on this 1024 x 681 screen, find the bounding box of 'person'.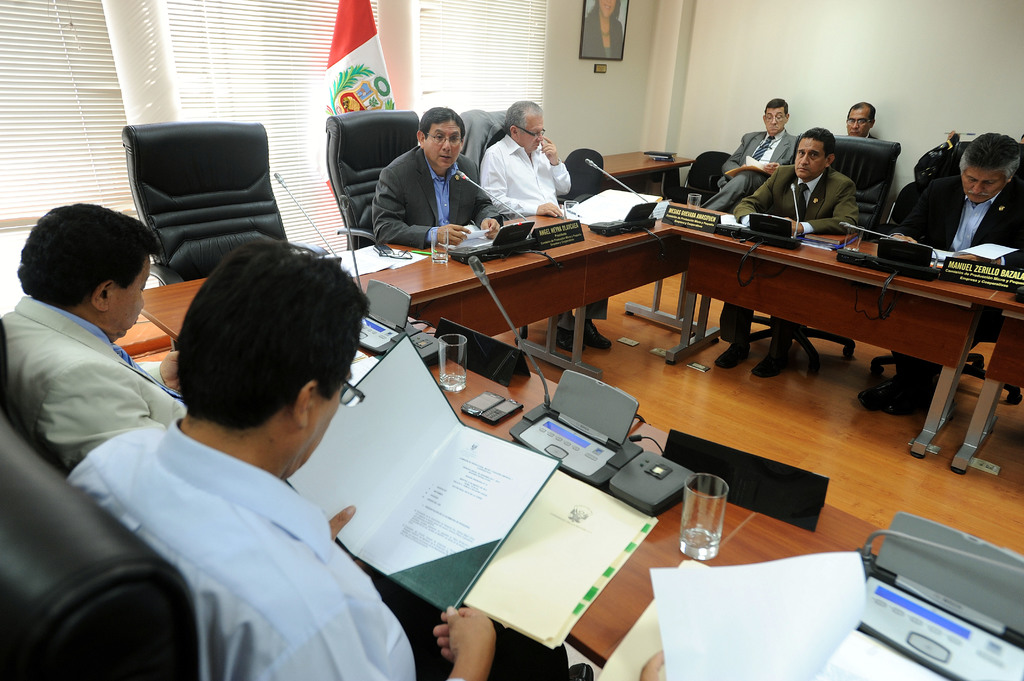
Bounding box: l=365, t=102, r=491, b=252.
